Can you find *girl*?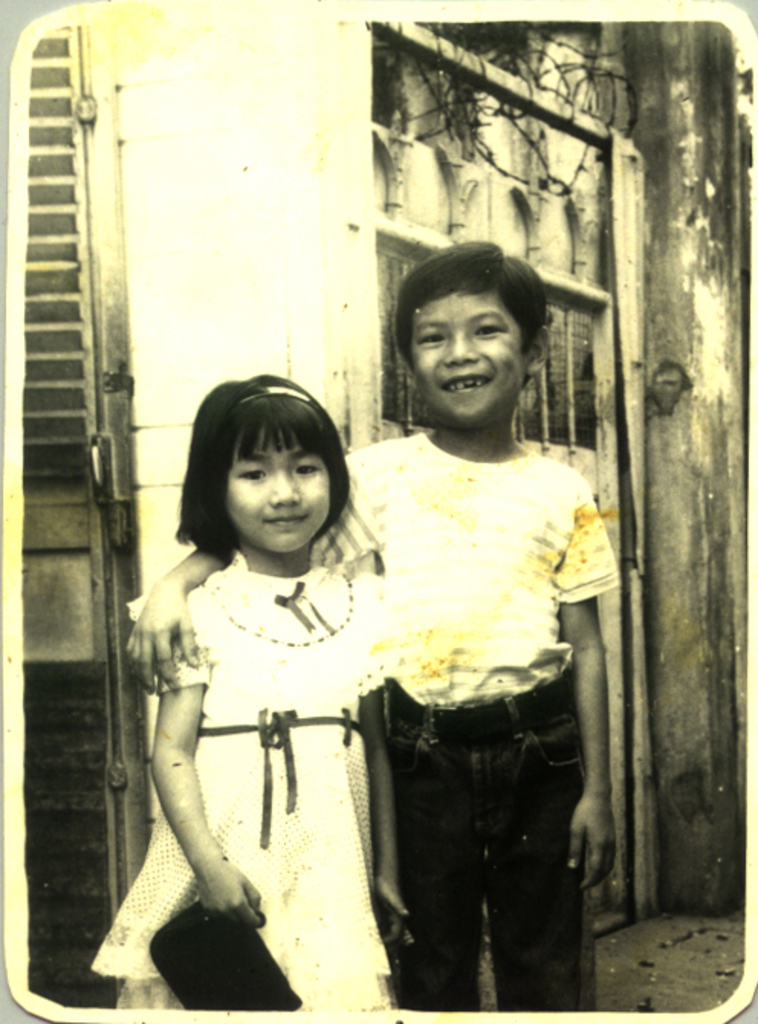
Yes, bounding box: detection(113, 373, 408, 1015).
